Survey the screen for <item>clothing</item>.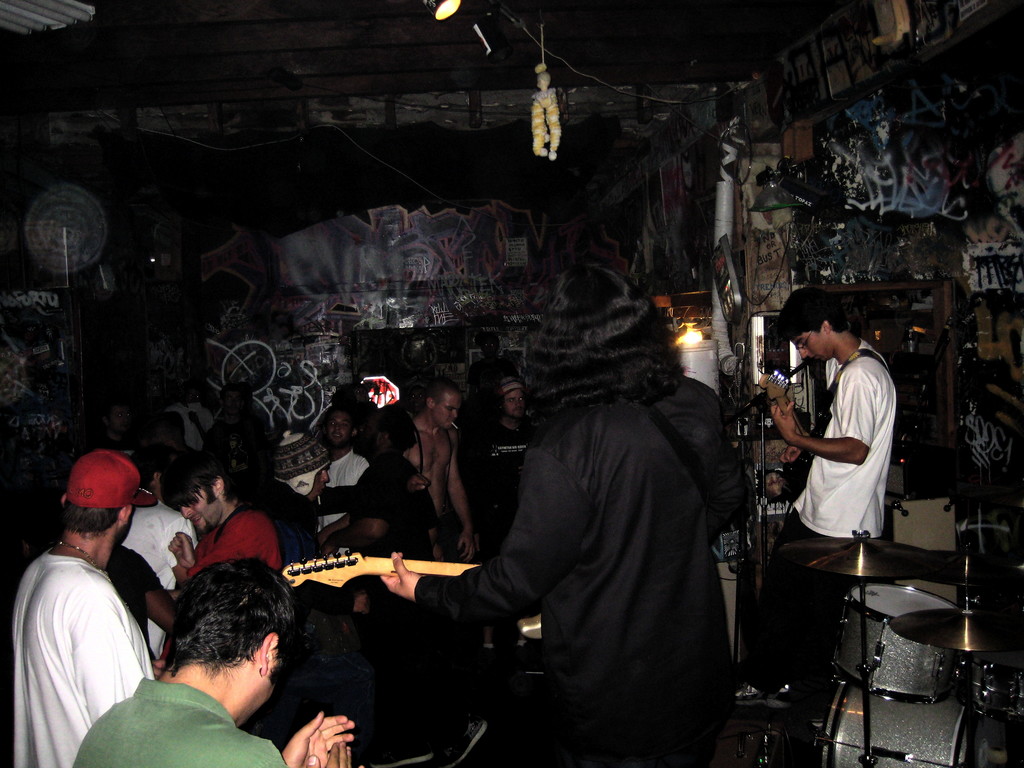
Survey found: {"x1": 480, "y1": 409, "x2": 545, "y2": 555}.
